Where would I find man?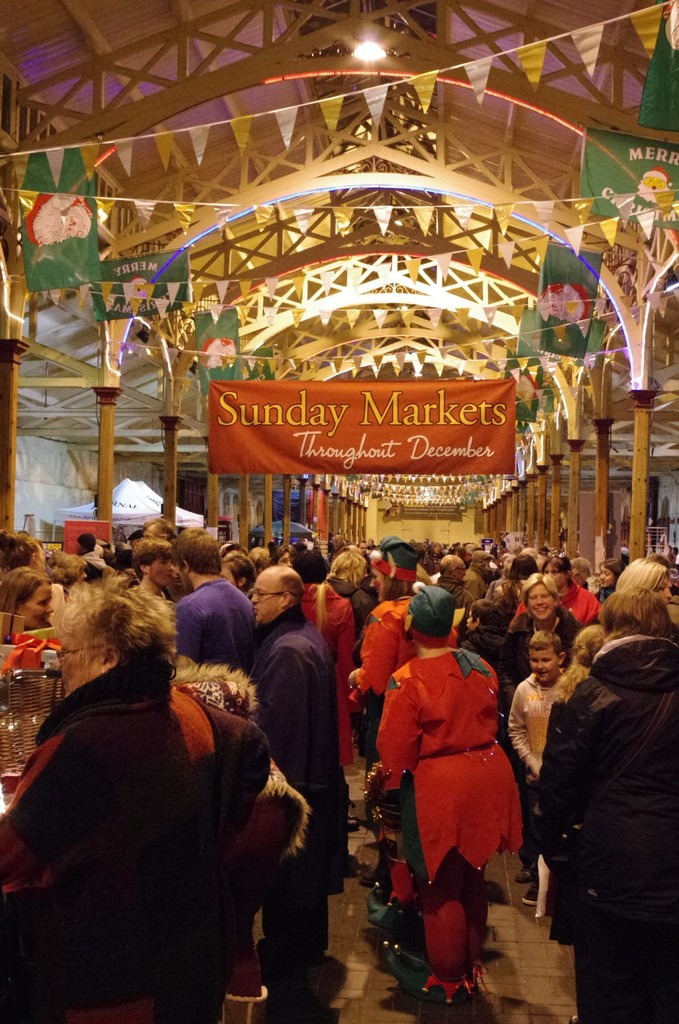
At x1=173, y1=525, x2=255, y2=679.
